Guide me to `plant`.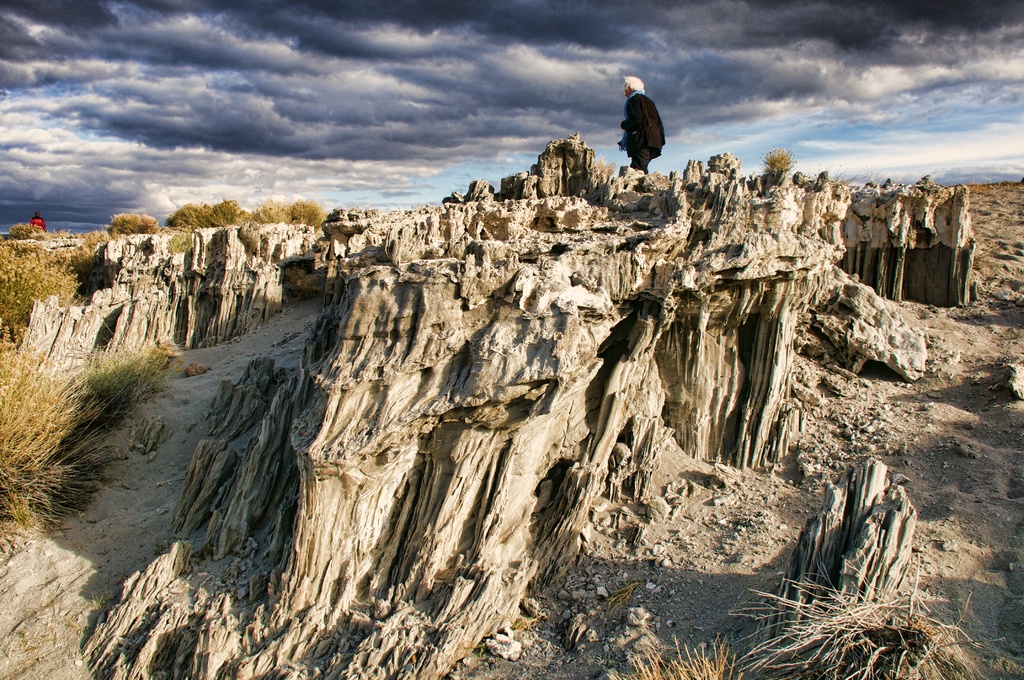
Guidance: rect(67, 348, 170, 394).
